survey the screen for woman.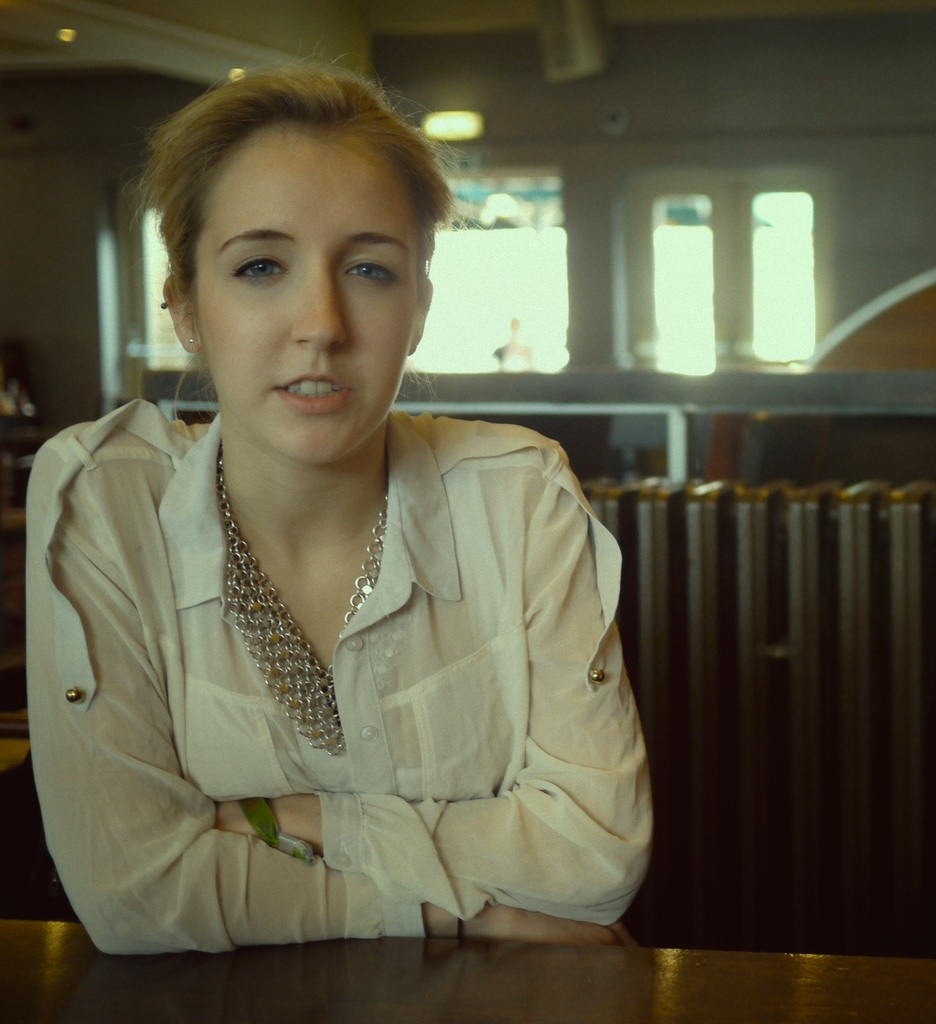
Survey found: [left=14, top=103, right=686, bottom=964].
